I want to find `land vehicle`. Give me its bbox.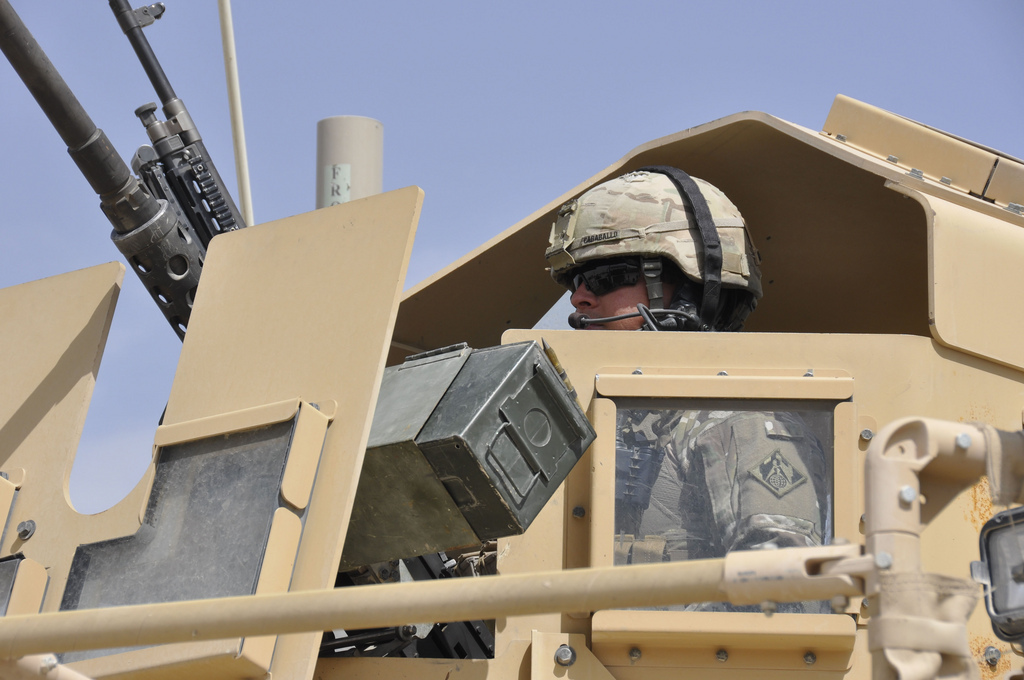
[0,0,1023,679].
